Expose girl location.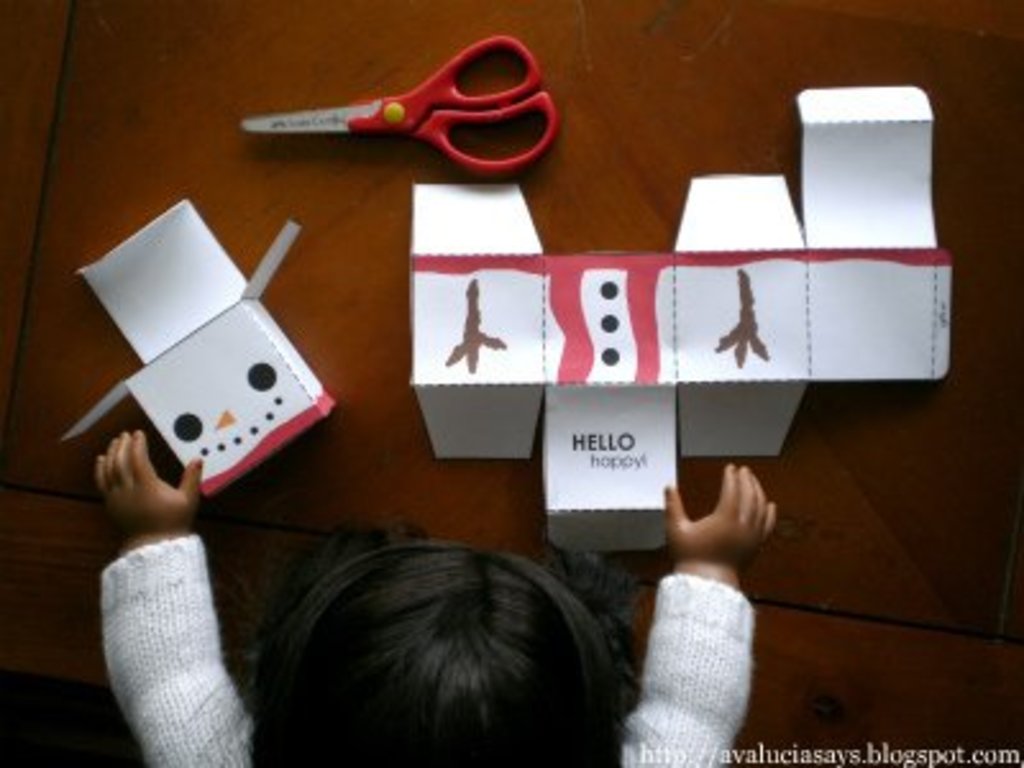
Exposed at rect(92, 430, 778, 765).
